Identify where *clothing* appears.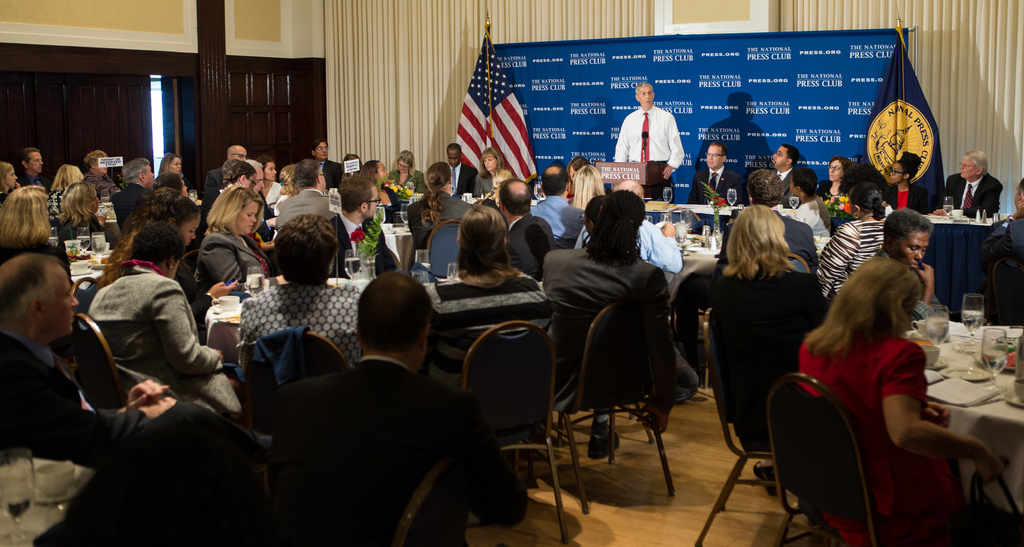
Appears at pyautogui.locateOnScreen(874, 243, 957, 335).
